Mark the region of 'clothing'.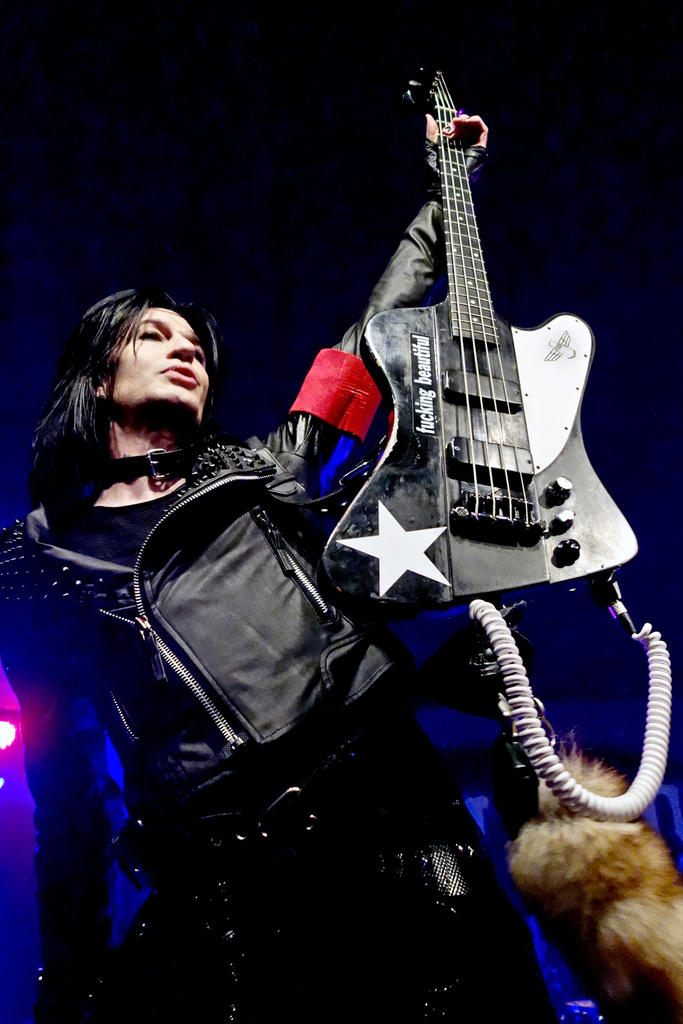
Region: box=[95, 131, 582, 956].
